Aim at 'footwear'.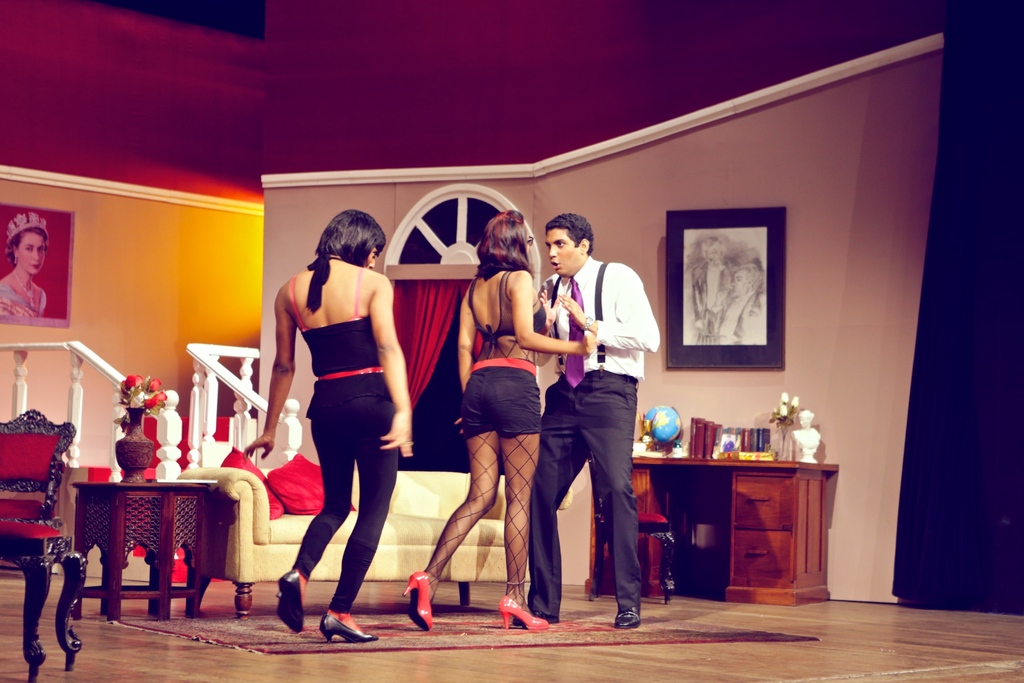
Aimed at 498:591:552:634.
